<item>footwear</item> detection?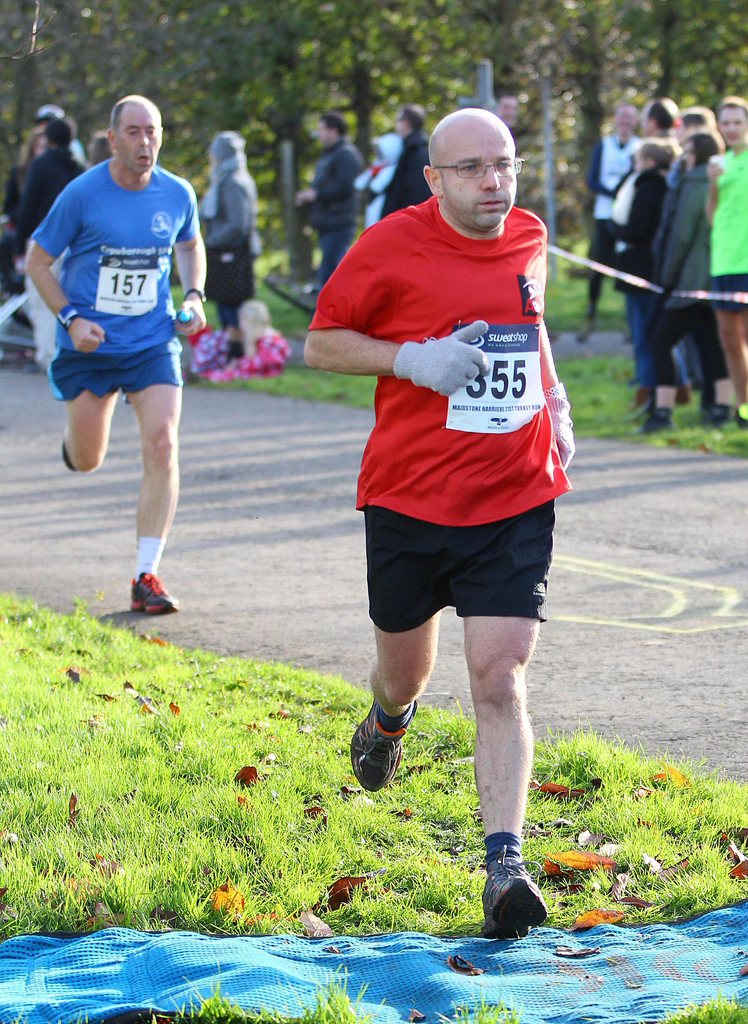
128/573/179/618
